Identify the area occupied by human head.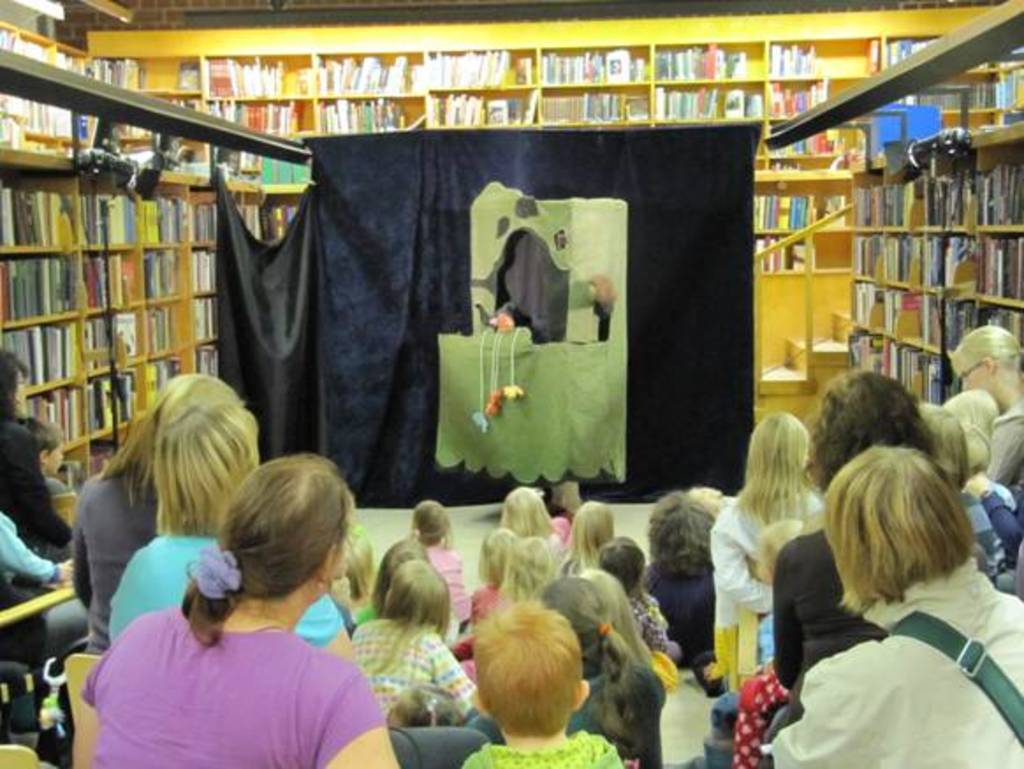
Area: (503,482,551,540).
